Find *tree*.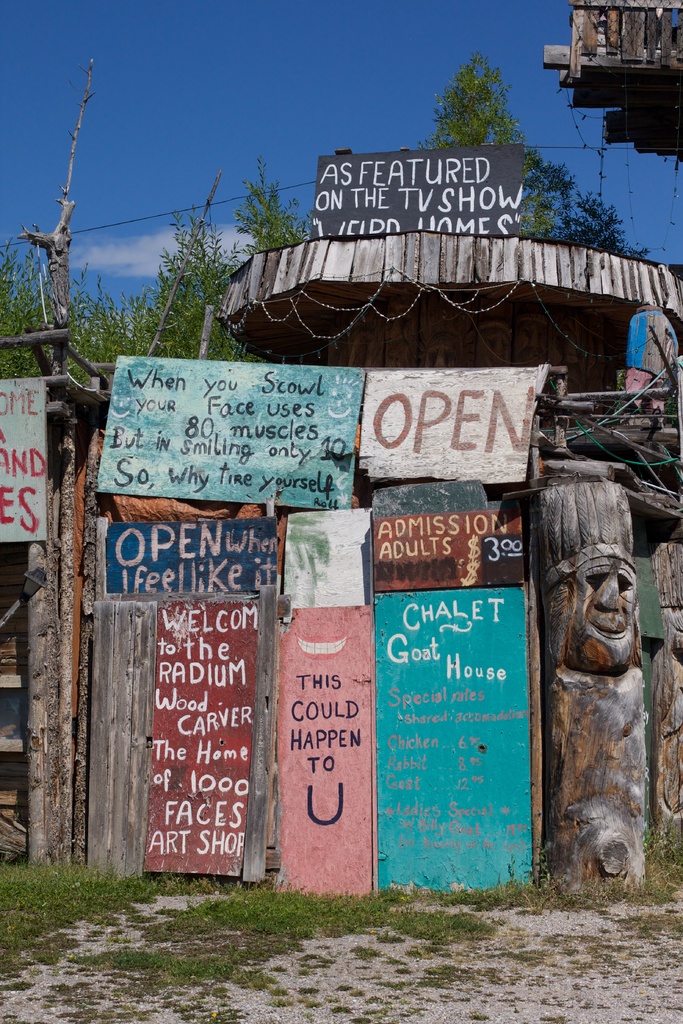
detection(407, 61, 652, 275).
